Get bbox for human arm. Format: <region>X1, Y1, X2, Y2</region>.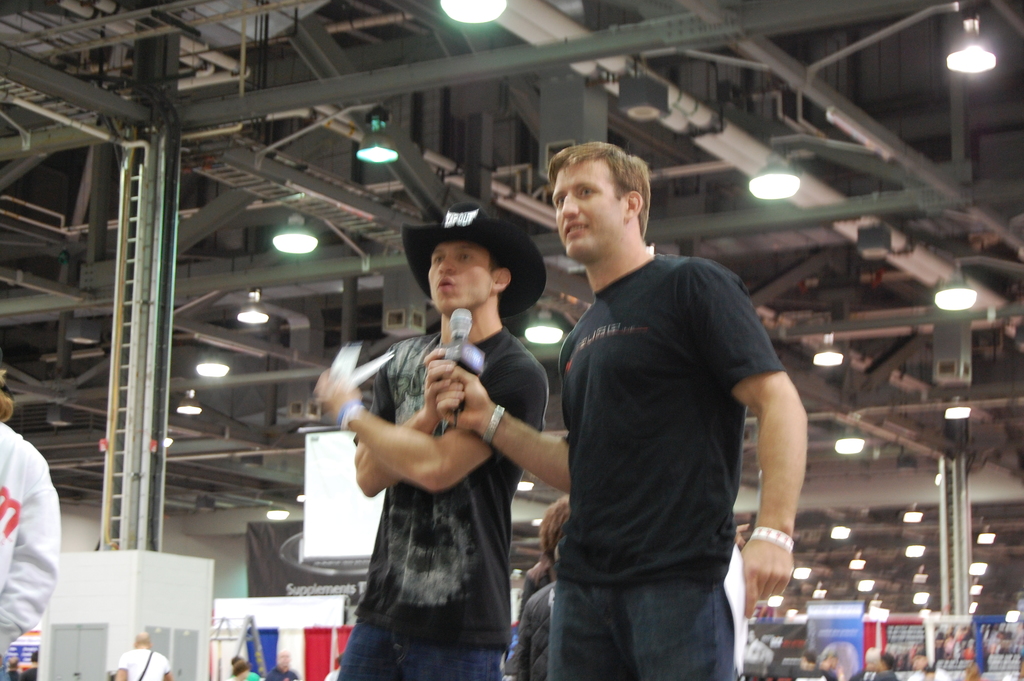
<region>0, 441, 61, 662</region>.
